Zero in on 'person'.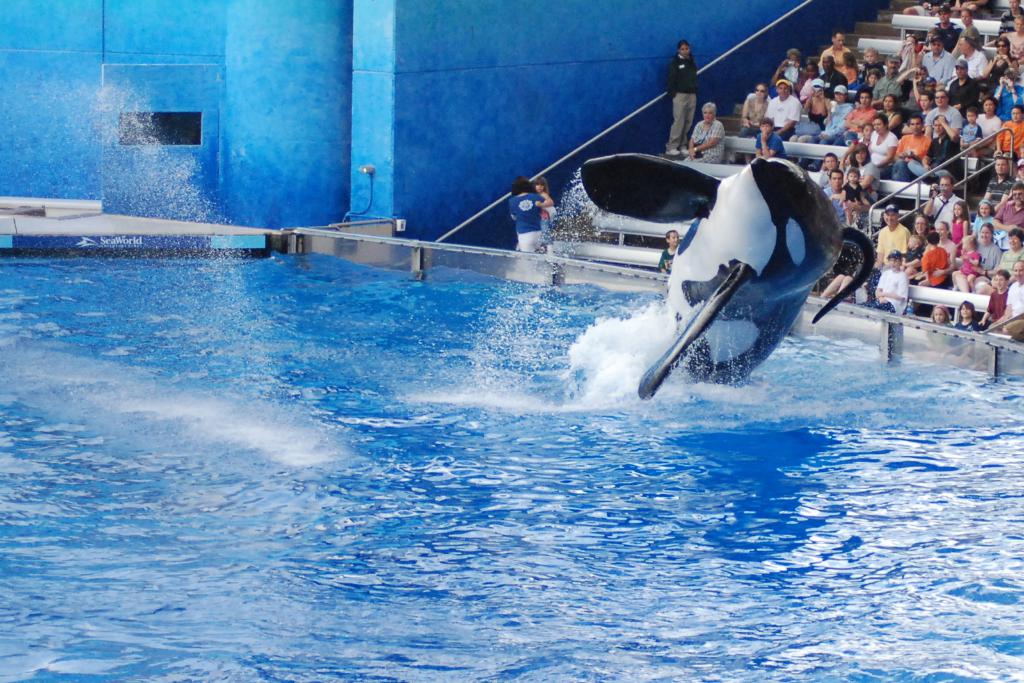
Zeroed in: 994, 172, 1023, 241.
